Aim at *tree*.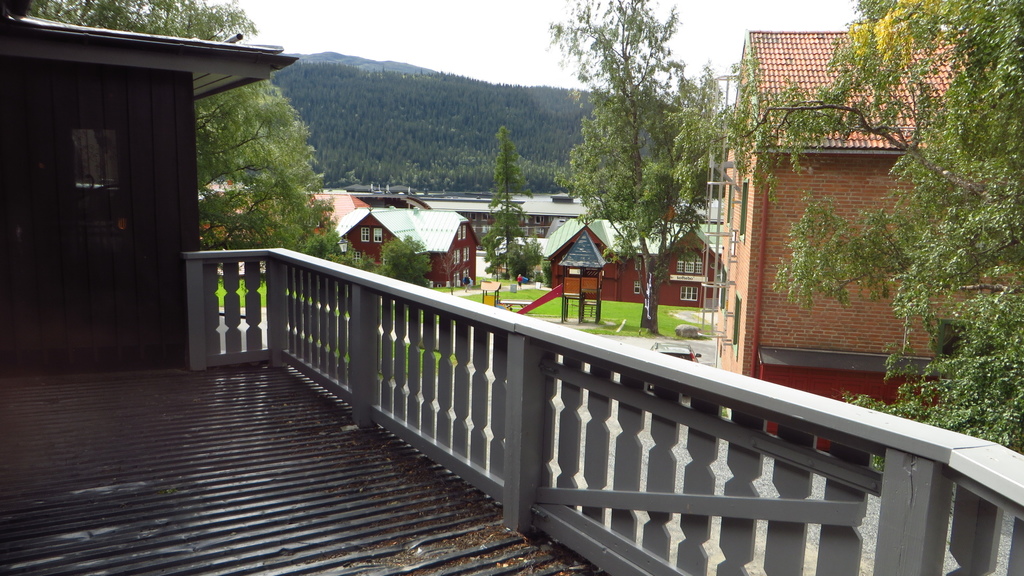
Aimed at (left=28, top=0, right=376, bottom=293).
